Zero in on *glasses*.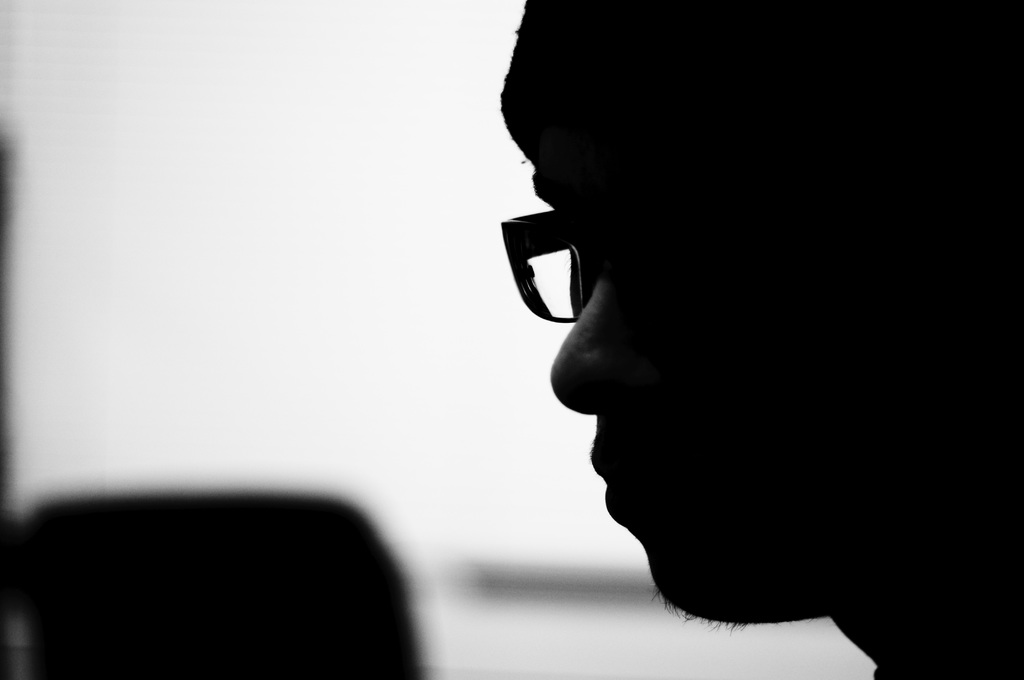
Zeroed in: l=493, t=200, r=585, b=335.
